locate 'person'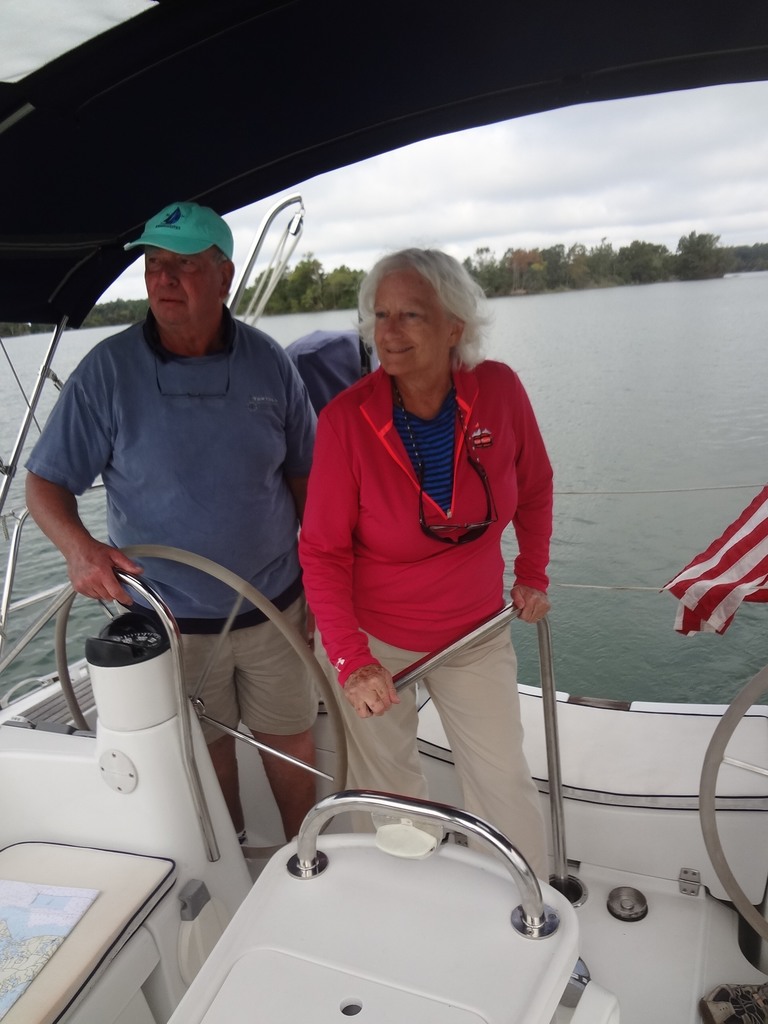
left=29, top=204, right=322, bottom=850
